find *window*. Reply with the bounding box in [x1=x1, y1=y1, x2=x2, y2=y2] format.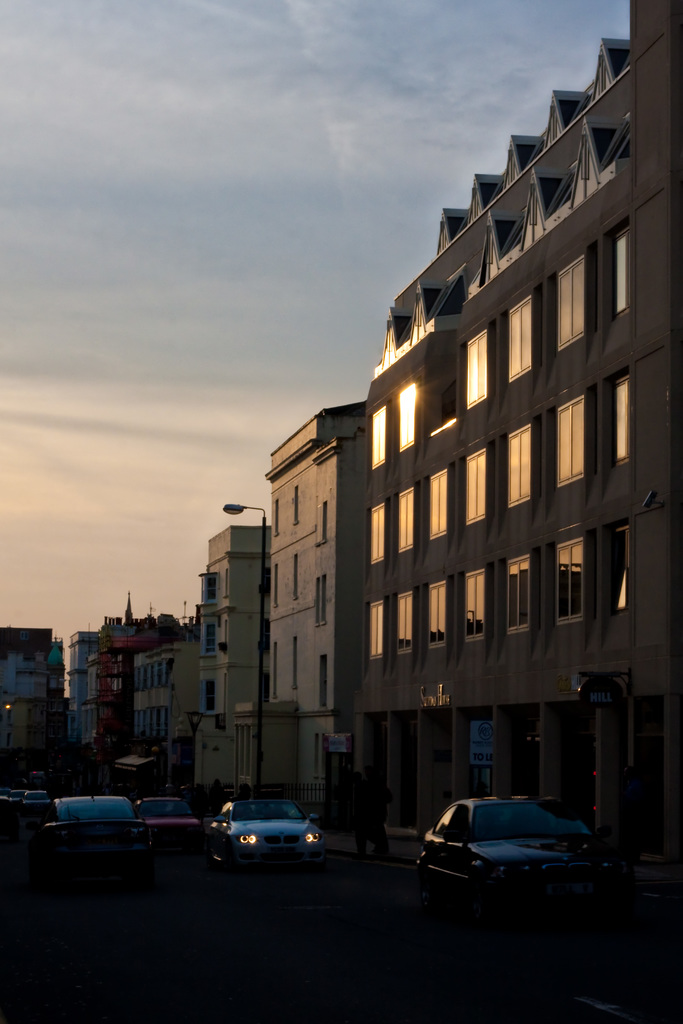
[x1=318, y1=655, x2=327, y2=705].
